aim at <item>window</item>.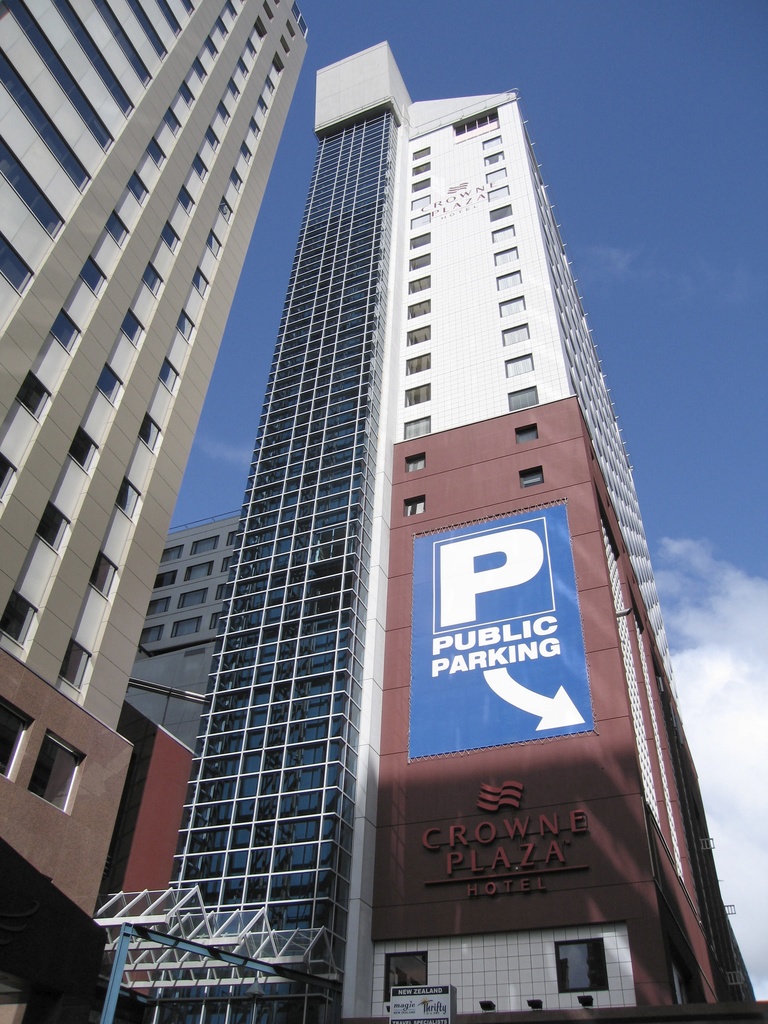
Aimed at bbox(487, 183, 510, 204).
